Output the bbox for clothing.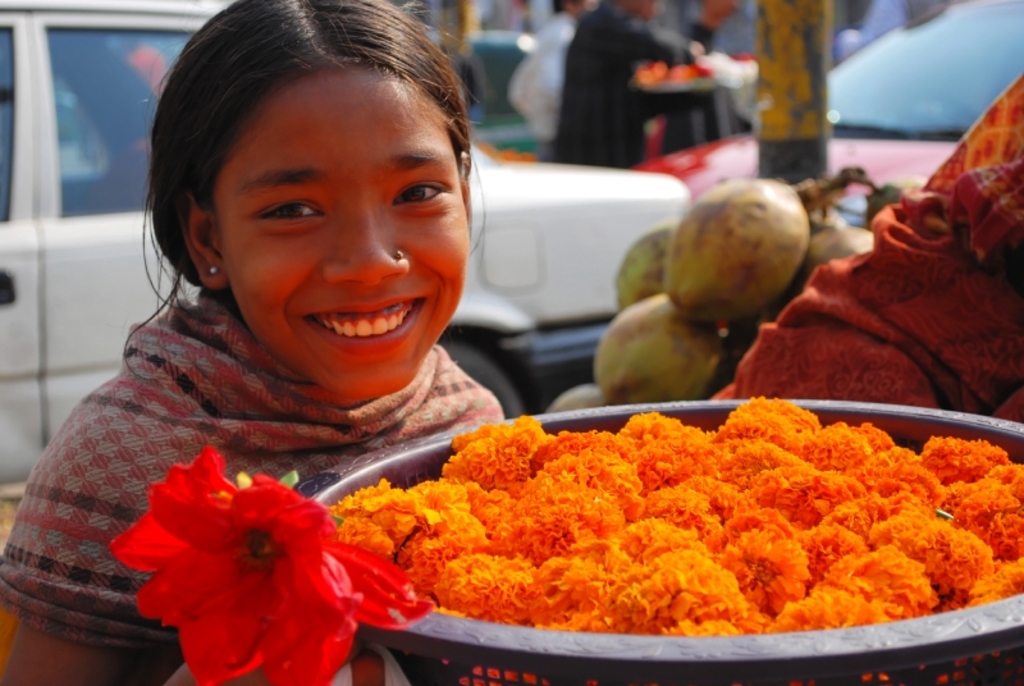
x1=550 y1=0 x2=699 y2=177.
